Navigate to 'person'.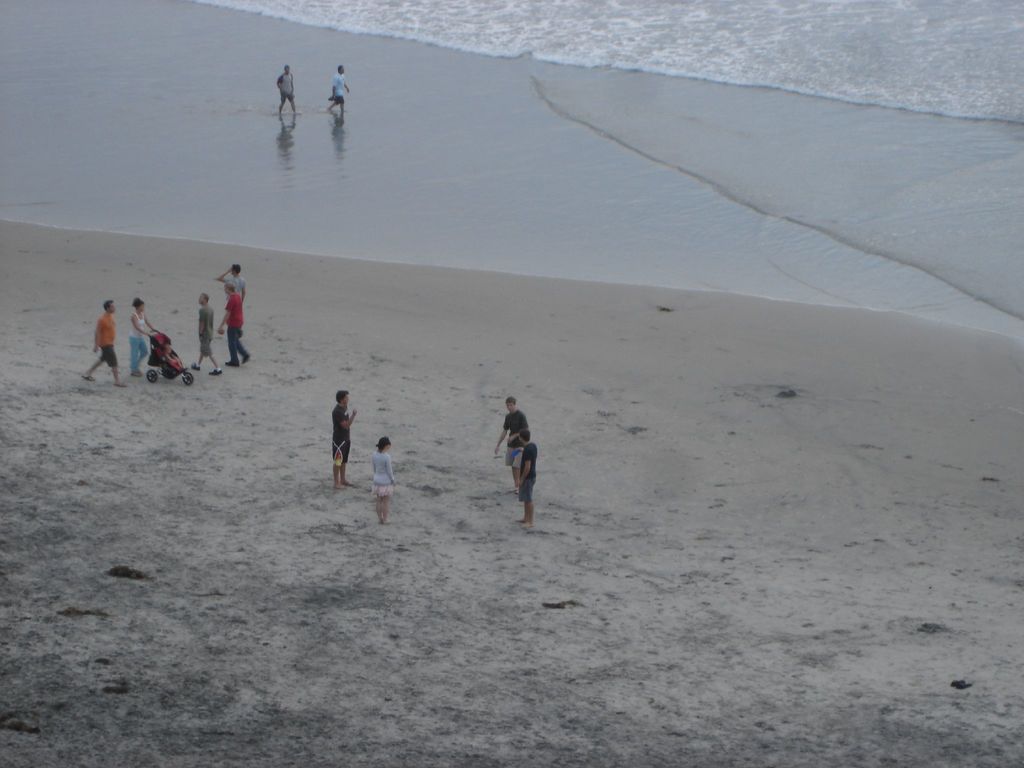
Navigation target: [x1=121, y1=301, x2=153, y2=376].
